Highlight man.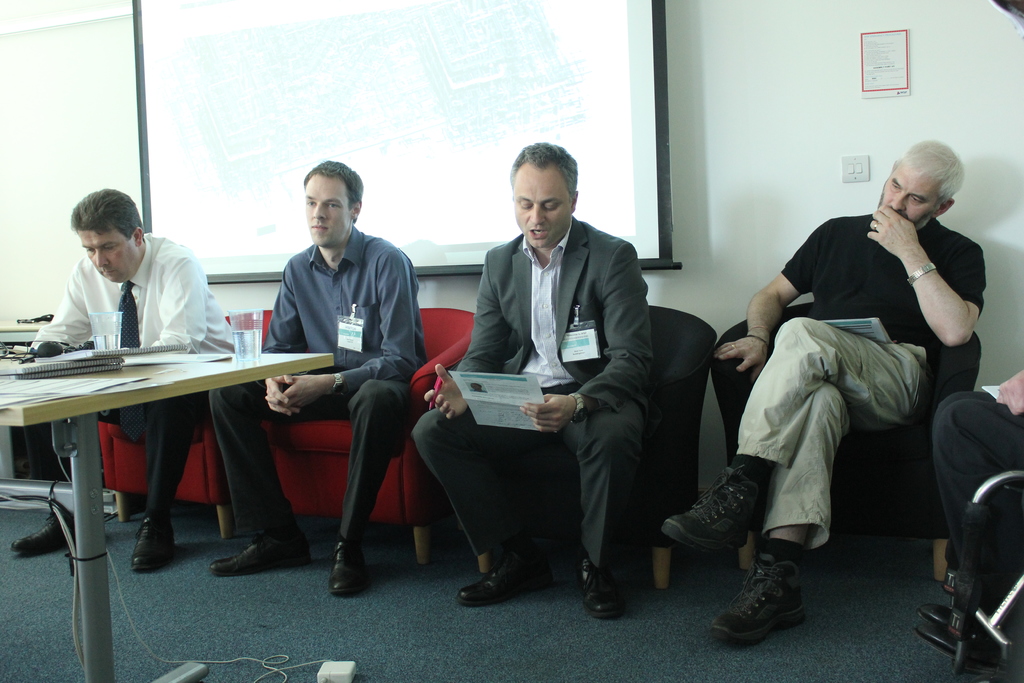
Highlighted region: <box>660,142,984,647</box>.
